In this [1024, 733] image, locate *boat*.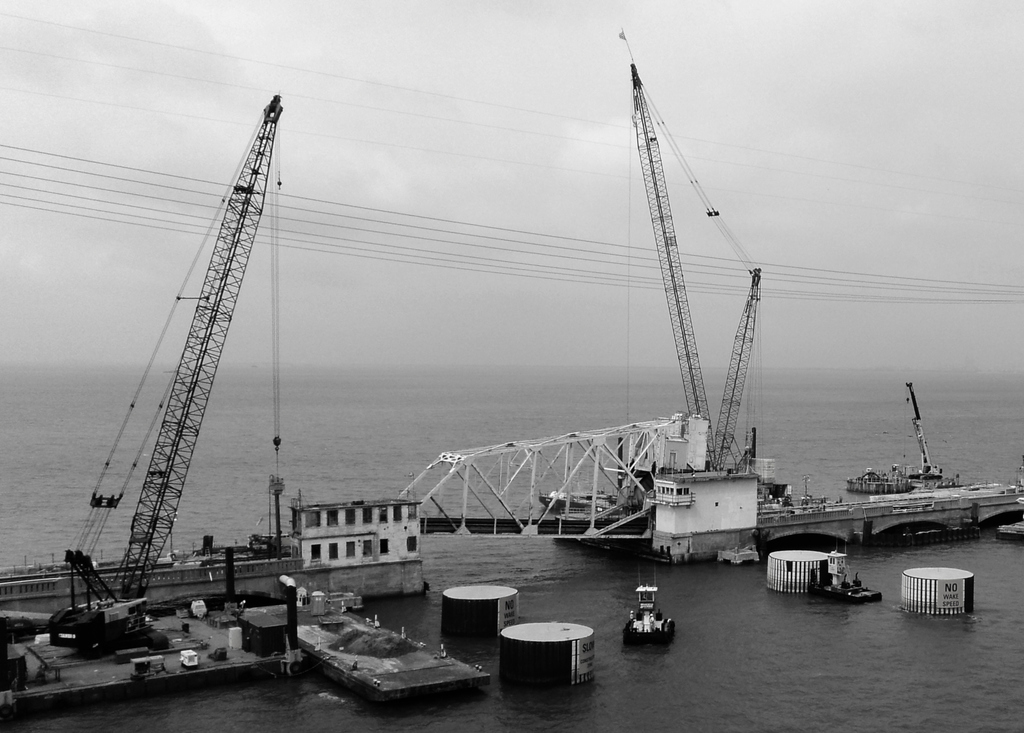
Bounding box: bbox(538, 477, 606, 507).
